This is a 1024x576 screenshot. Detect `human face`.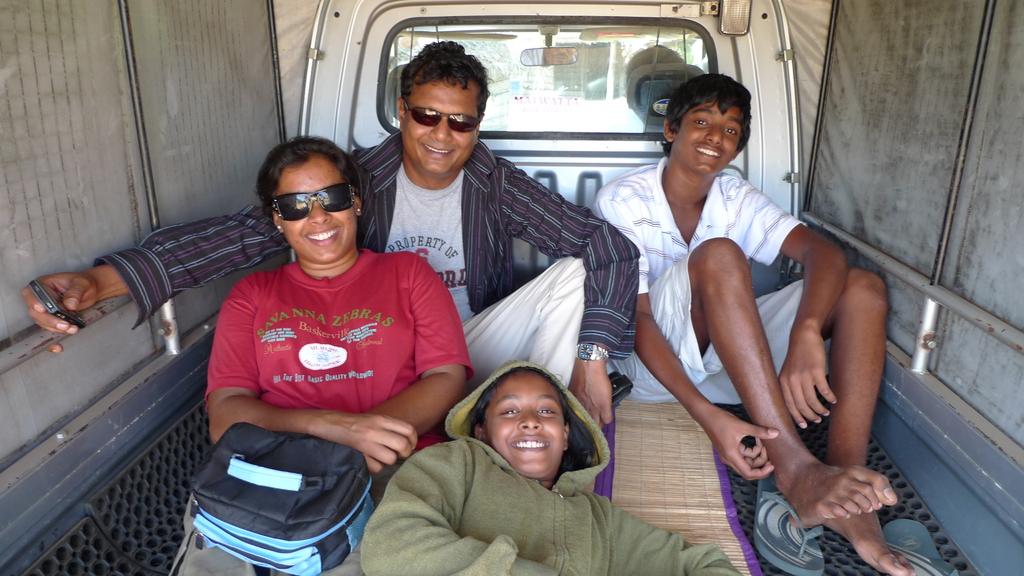
(673, 98, 748, 178).
